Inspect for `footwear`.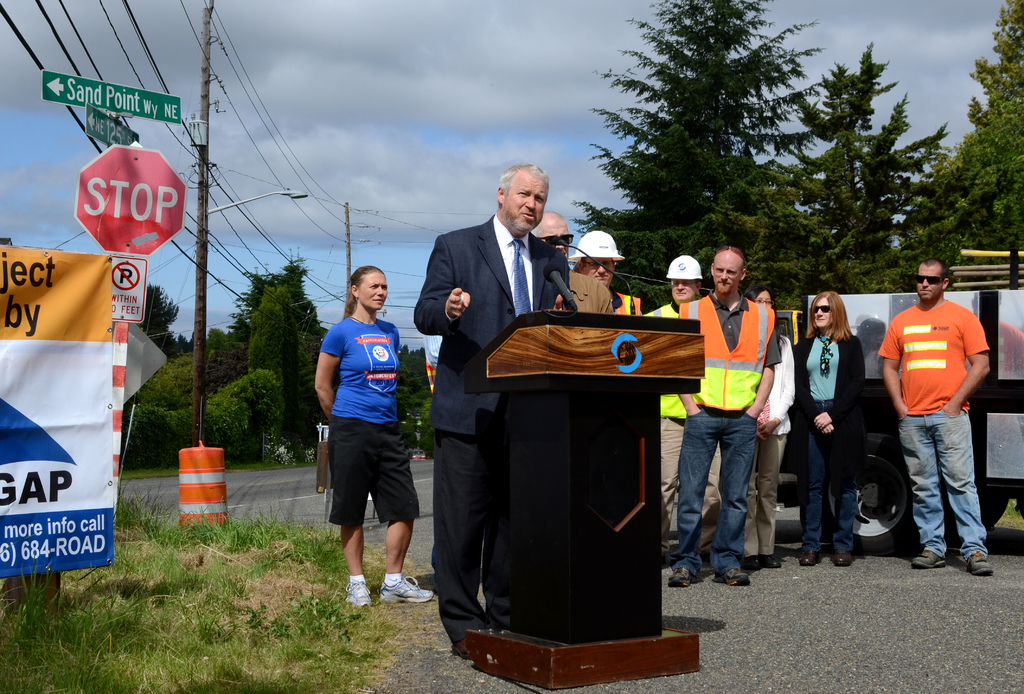
Inspection: bbox(960, 553, 993, 573).
